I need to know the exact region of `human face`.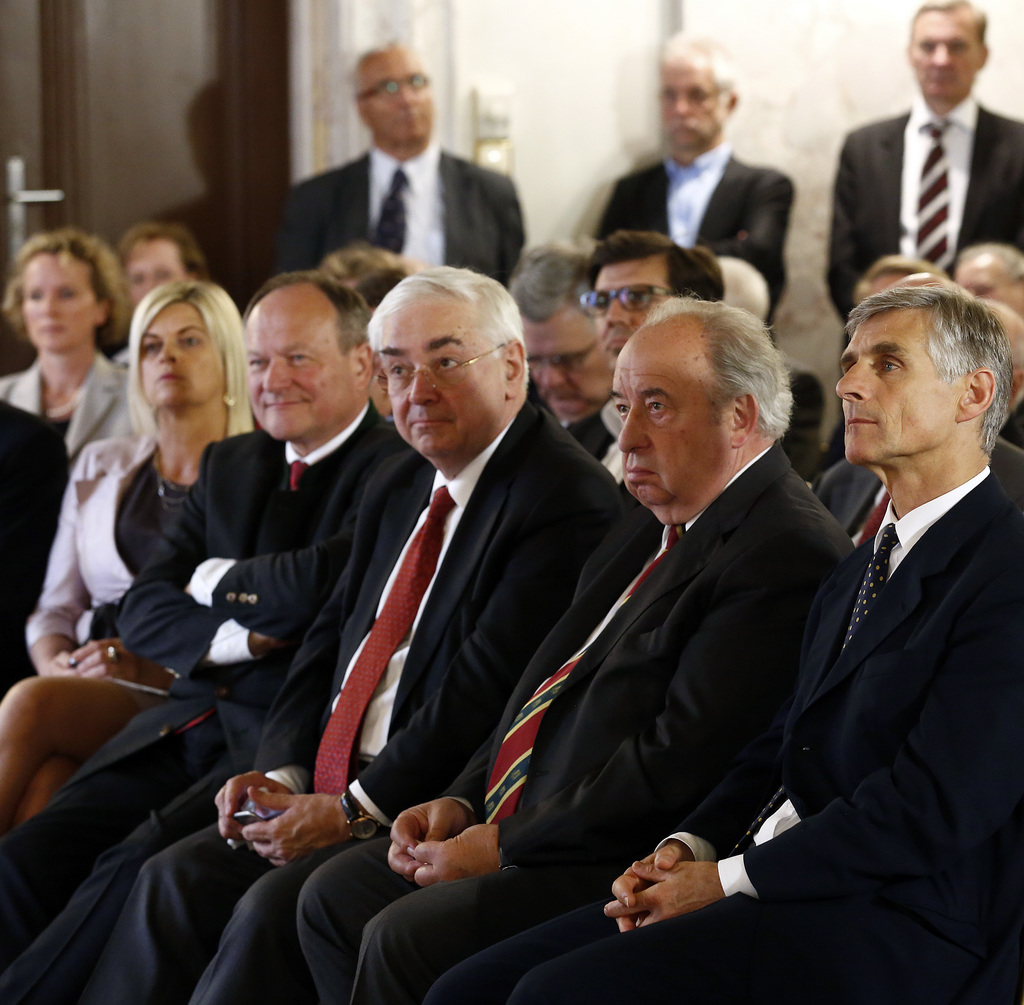
Region: rect(618, 347, 730, 505).
